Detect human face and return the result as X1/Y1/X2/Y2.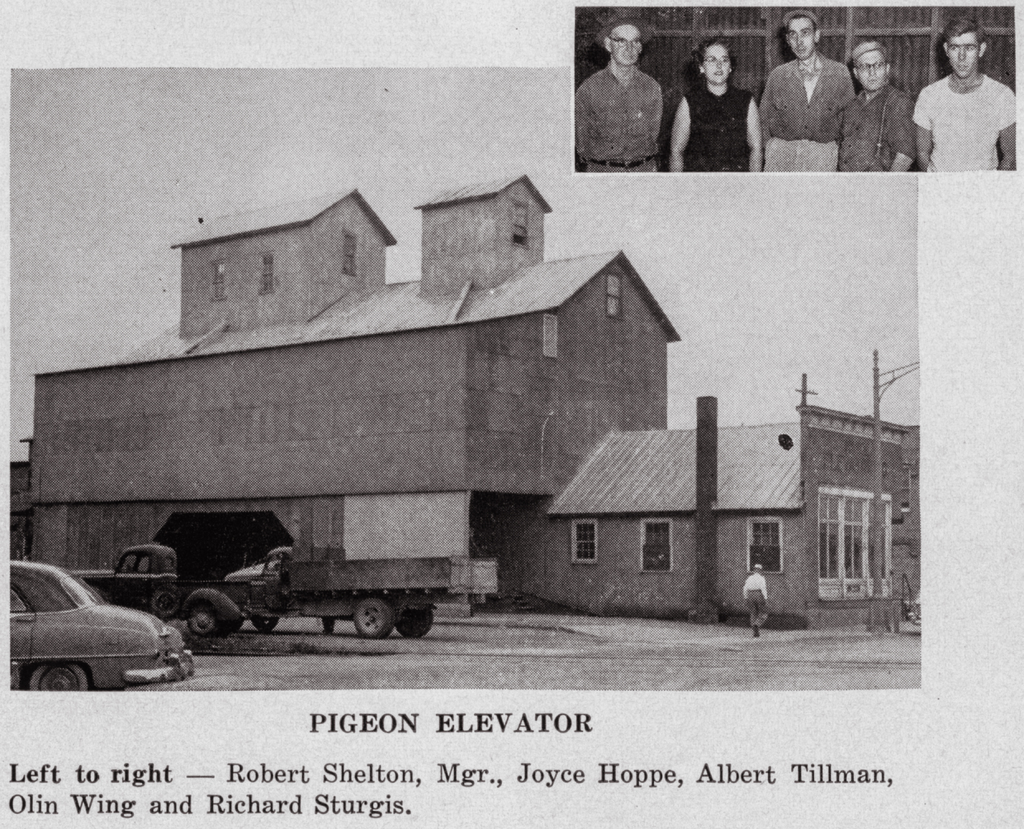
852/53/886/94.
